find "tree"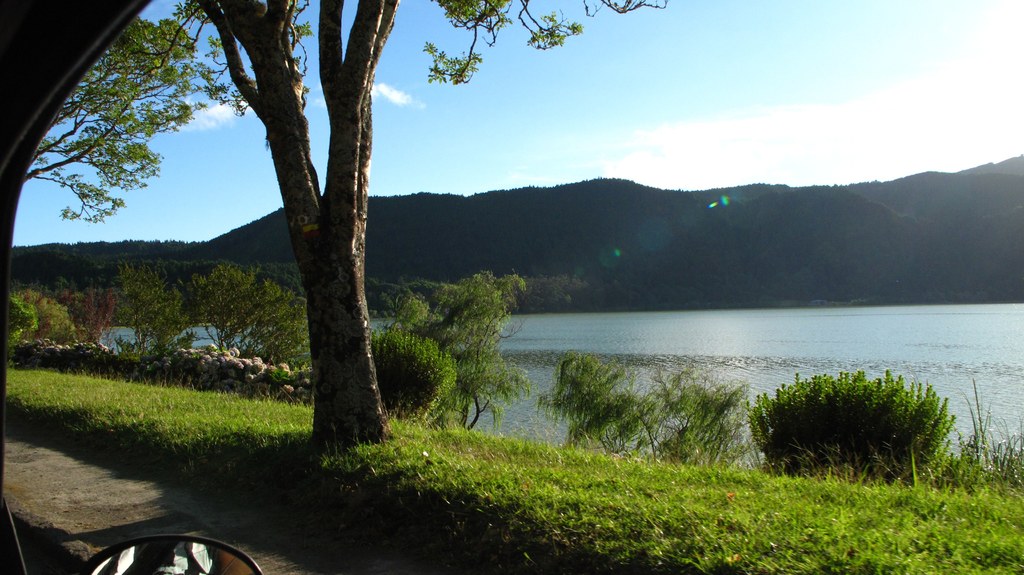
Rect(26, 1, 680, 460)
